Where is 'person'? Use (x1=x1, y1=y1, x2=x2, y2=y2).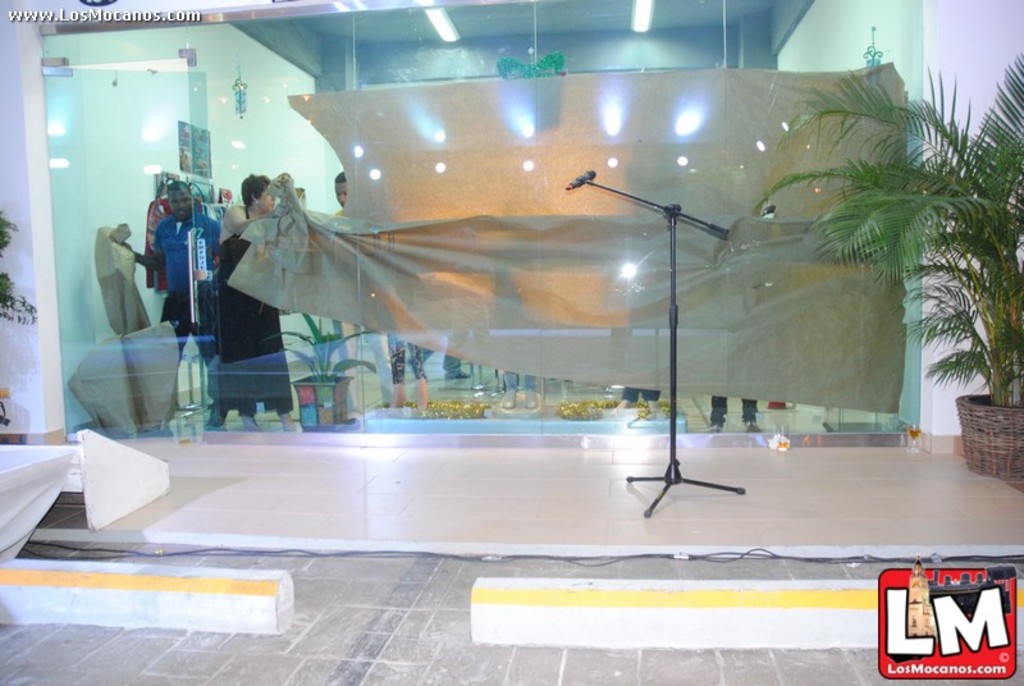
(x1=116, y1=172, x2=227, y2=430).
